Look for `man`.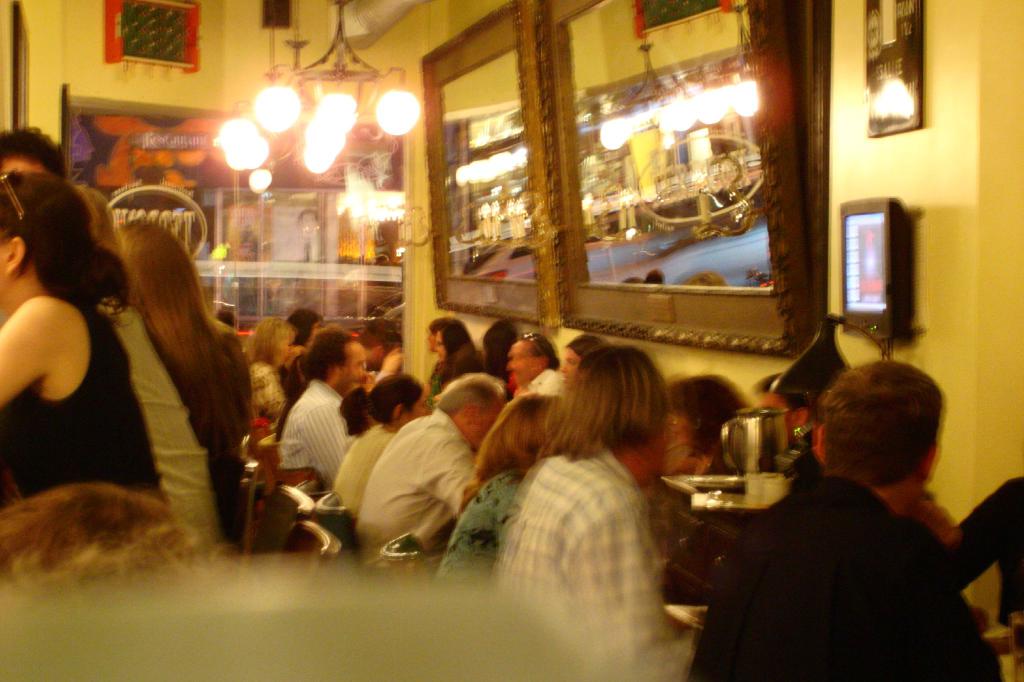
Found: select_region(353, 377, 514, 569).
